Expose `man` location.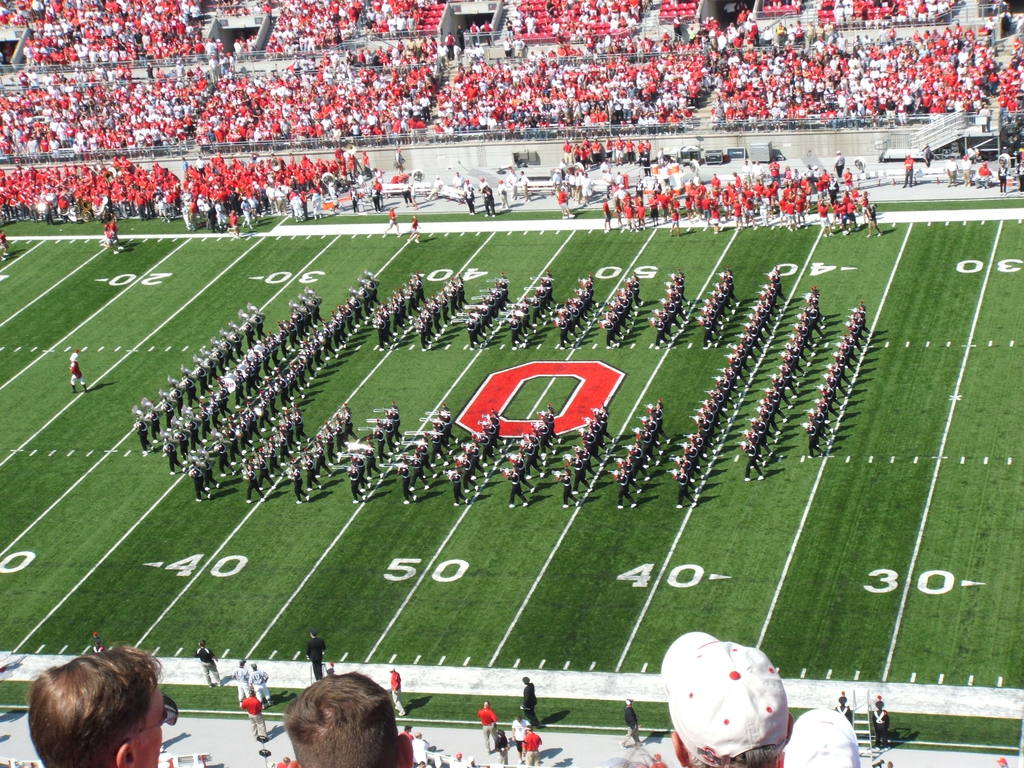
Exposed at 252:659:270:707.
